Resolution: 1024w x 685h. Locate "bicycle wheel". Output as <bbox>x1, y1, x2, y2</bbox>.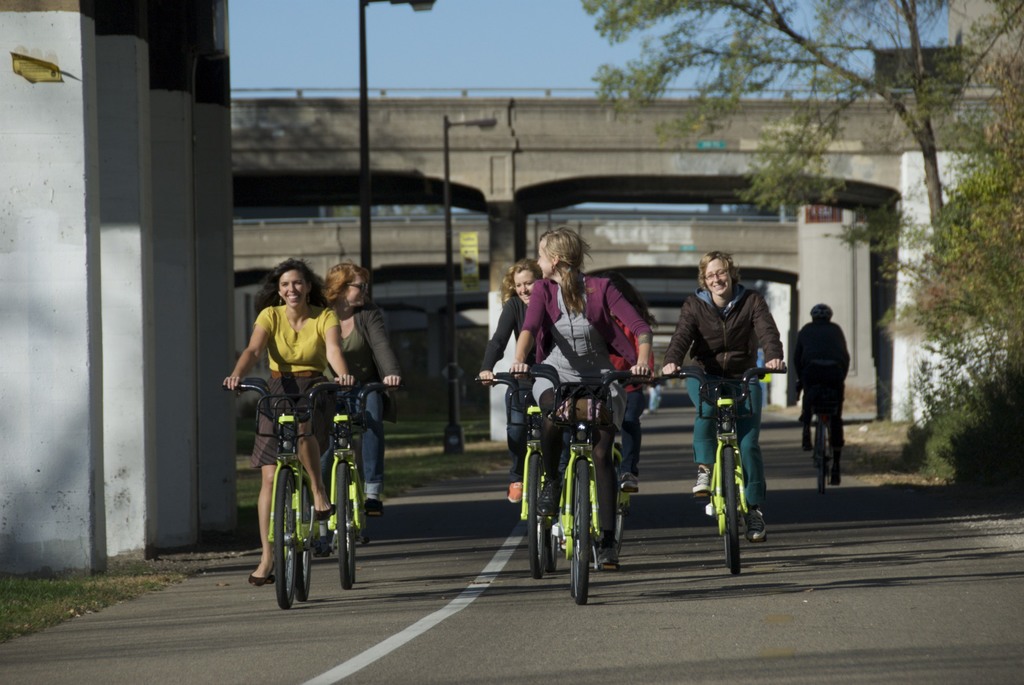
<bbox>351, 519, 360, 578</bbox>.
